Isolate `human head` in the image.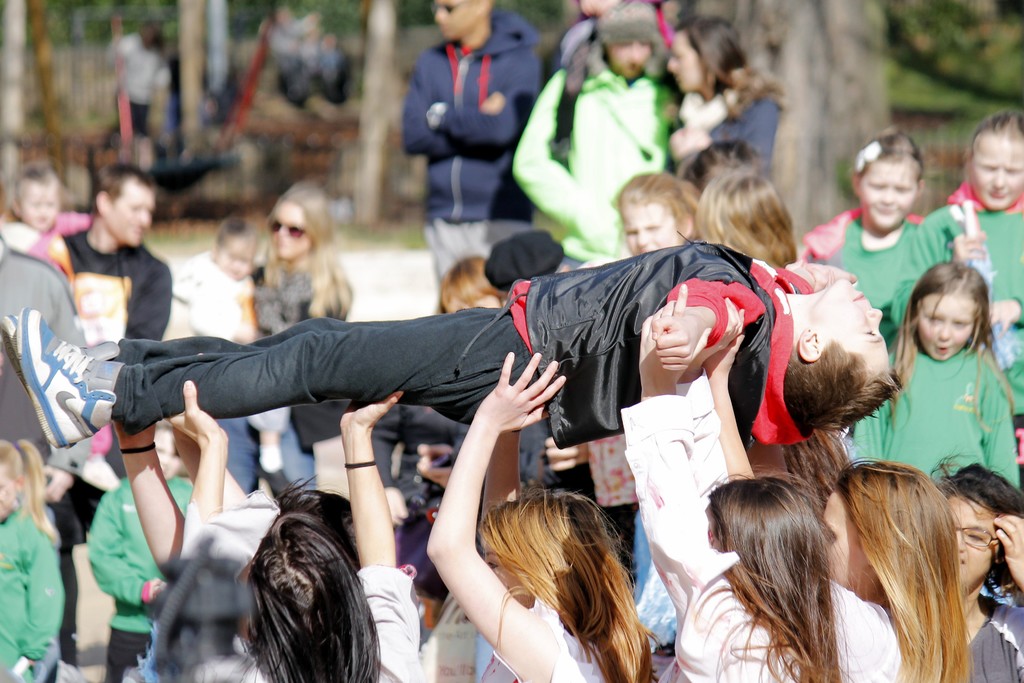
Isolated region: detection(428, 0, 485, 45).
